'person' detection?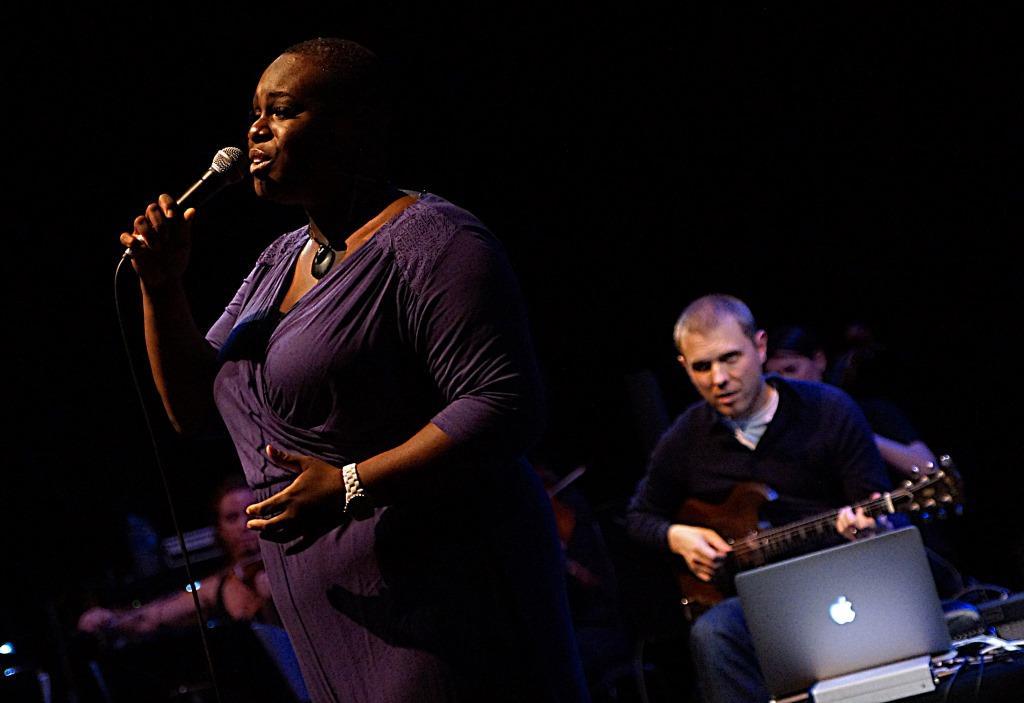
select_region(74, 486, 279, 647)
